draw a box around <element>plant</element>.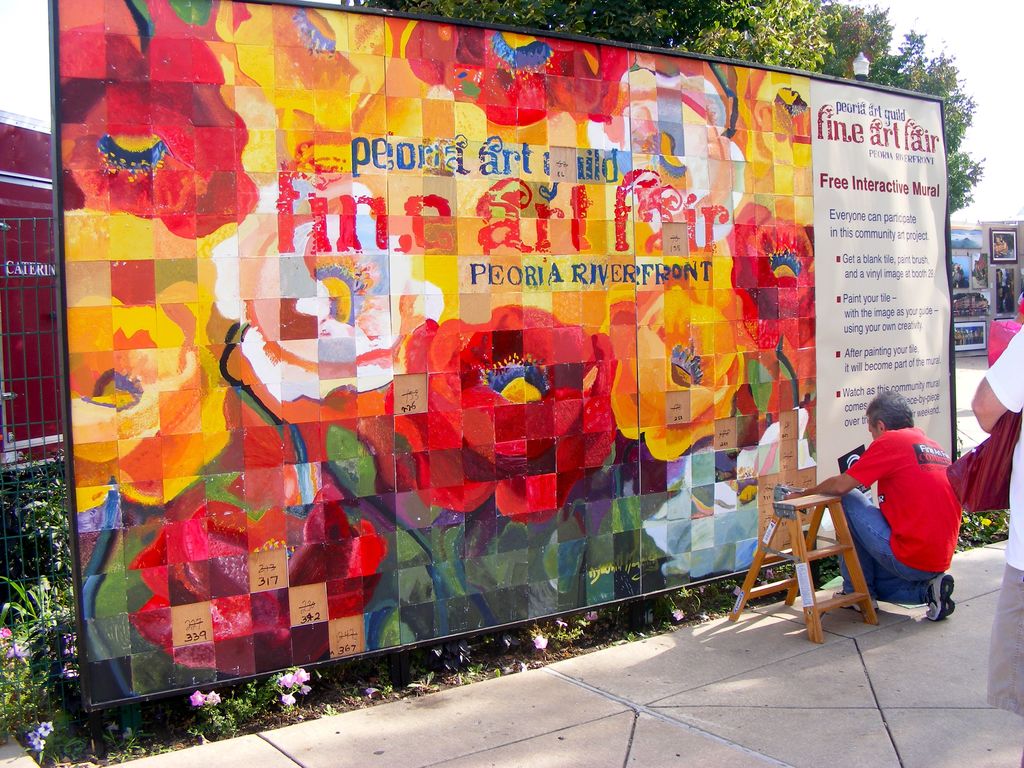
(left=0, top=559, right=99, bottom=735).
